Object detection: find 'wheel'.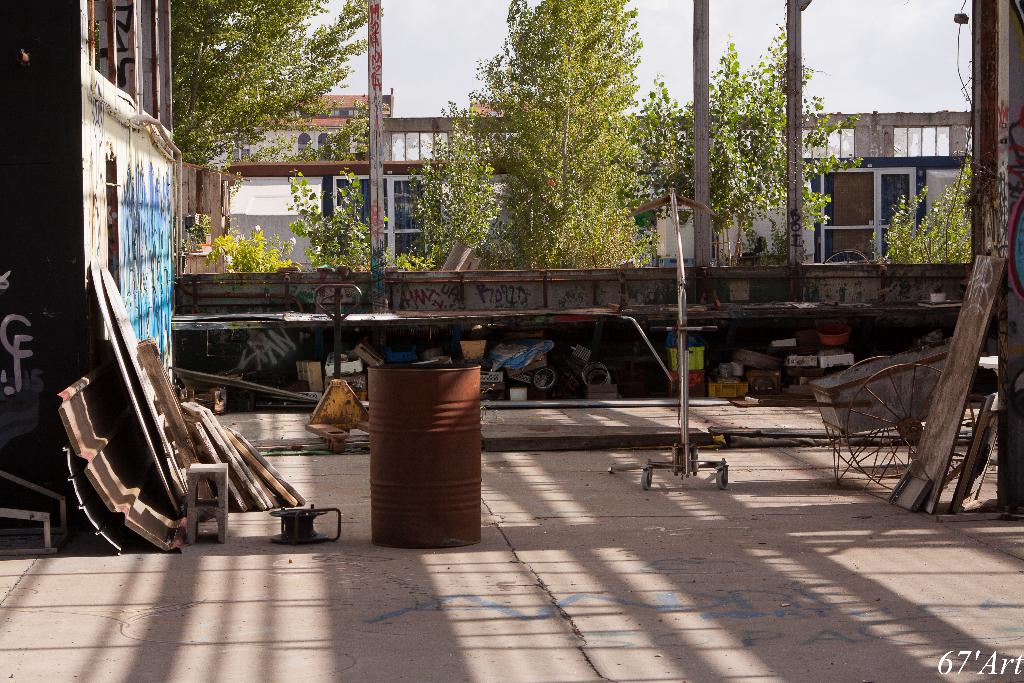
[641, 470, 652, 490].
